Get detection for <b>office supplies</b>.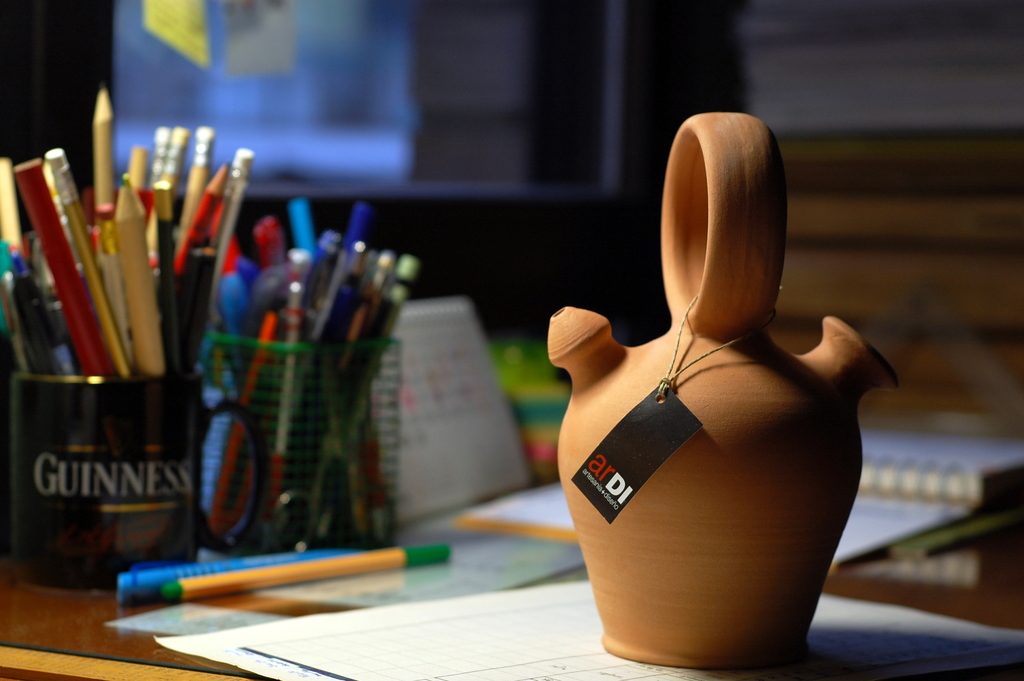
Detection: [273, 276, 305, 501].
